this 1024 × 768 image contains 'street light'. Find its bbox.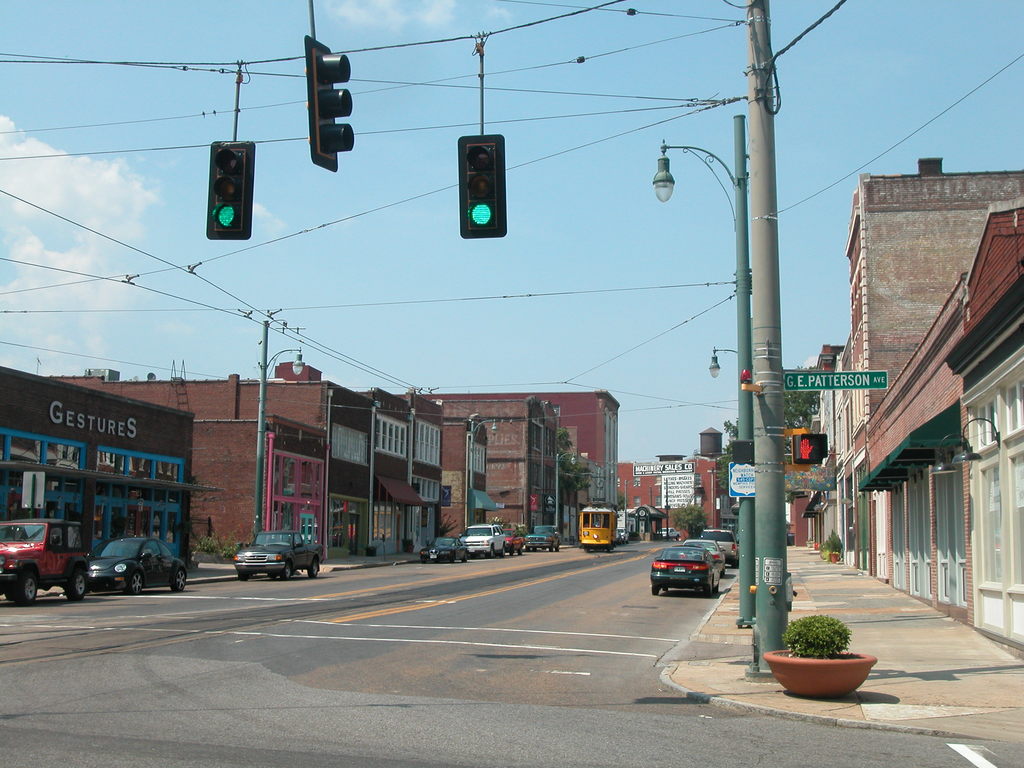
<box>552,449,578,532</box>.
